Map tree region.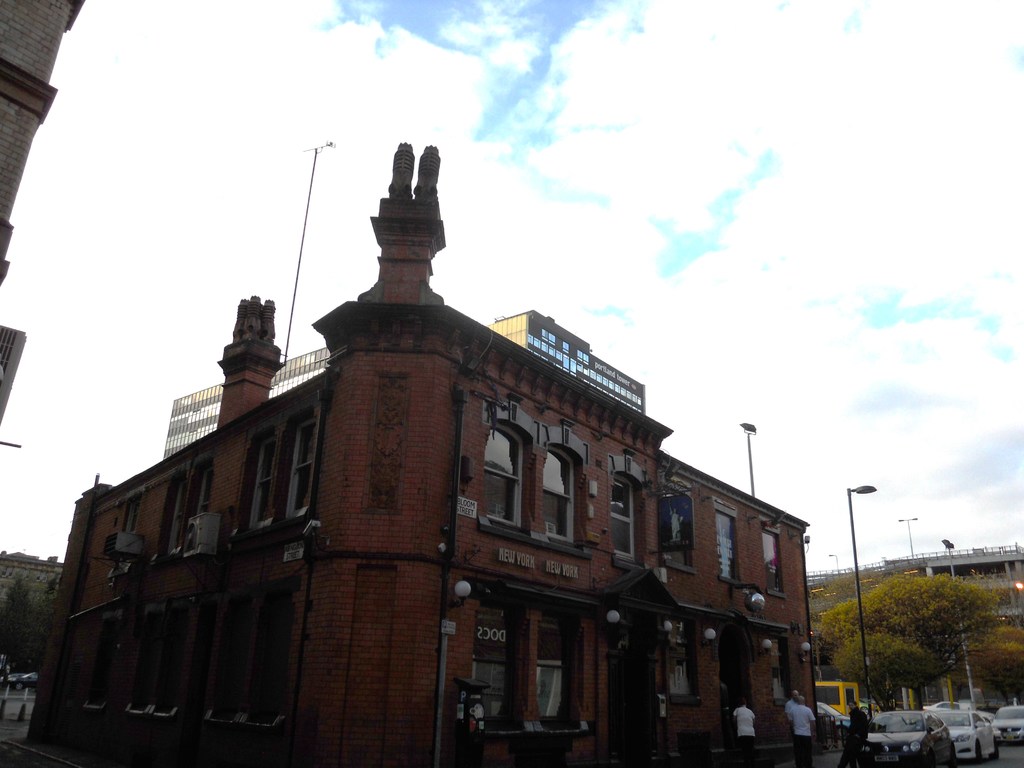
Mapped to Rect(0, 569, 59, 708).
